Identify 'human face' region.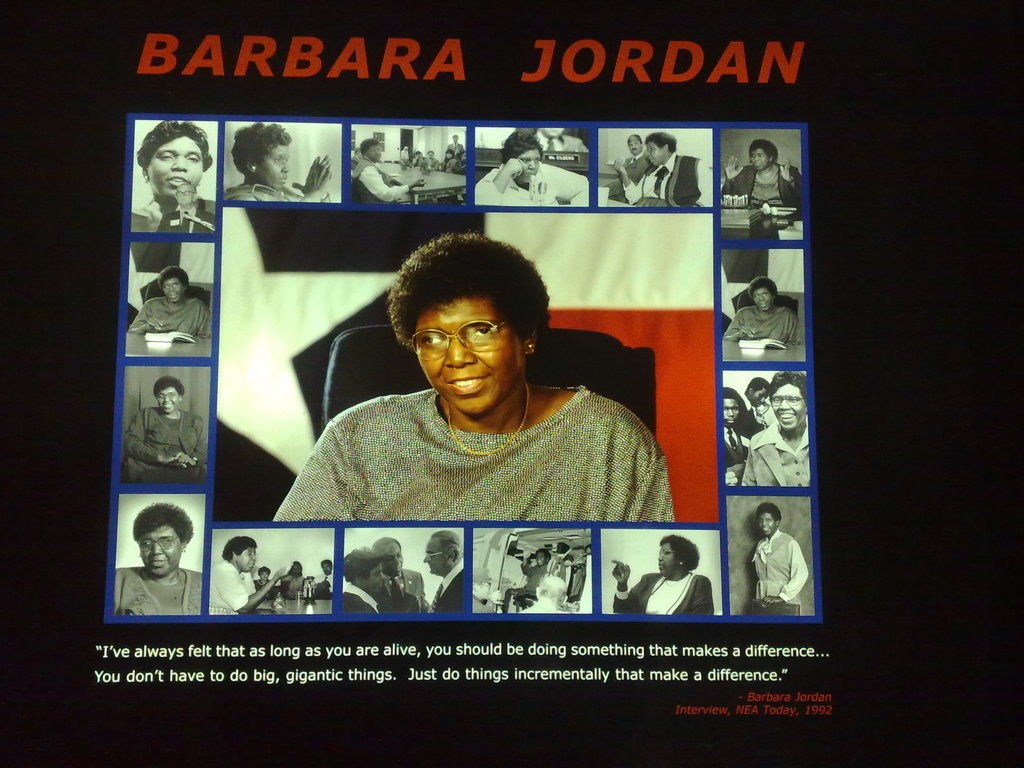
Region: <region>162, 278, 182, 303</region>.
